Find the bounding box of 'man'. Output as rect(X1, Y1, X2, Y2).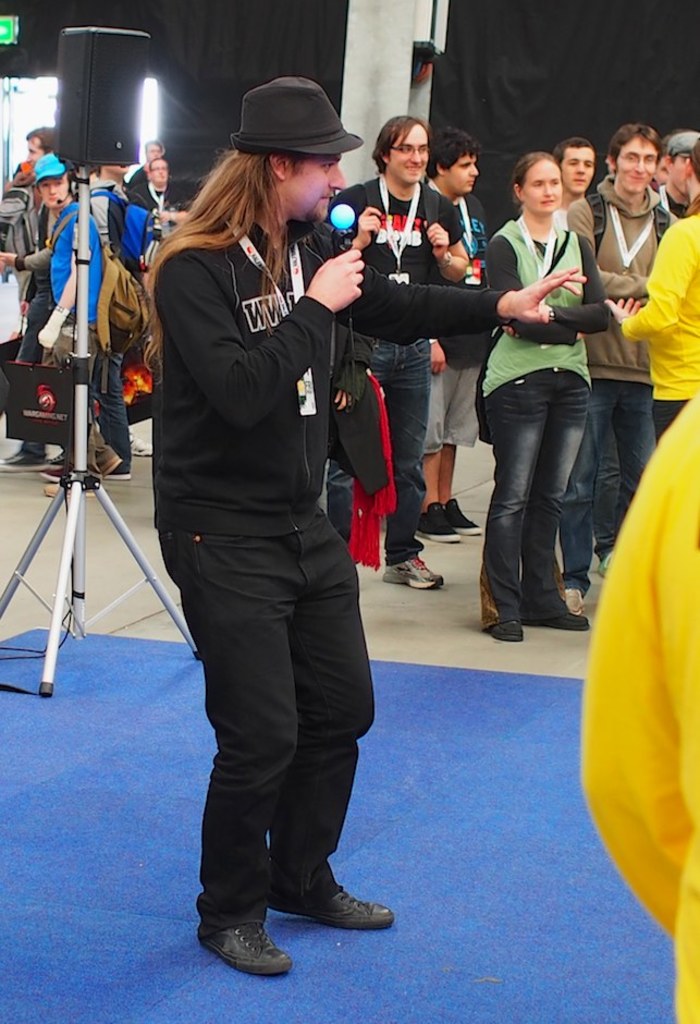
rect(33, 153, 122, 496).
